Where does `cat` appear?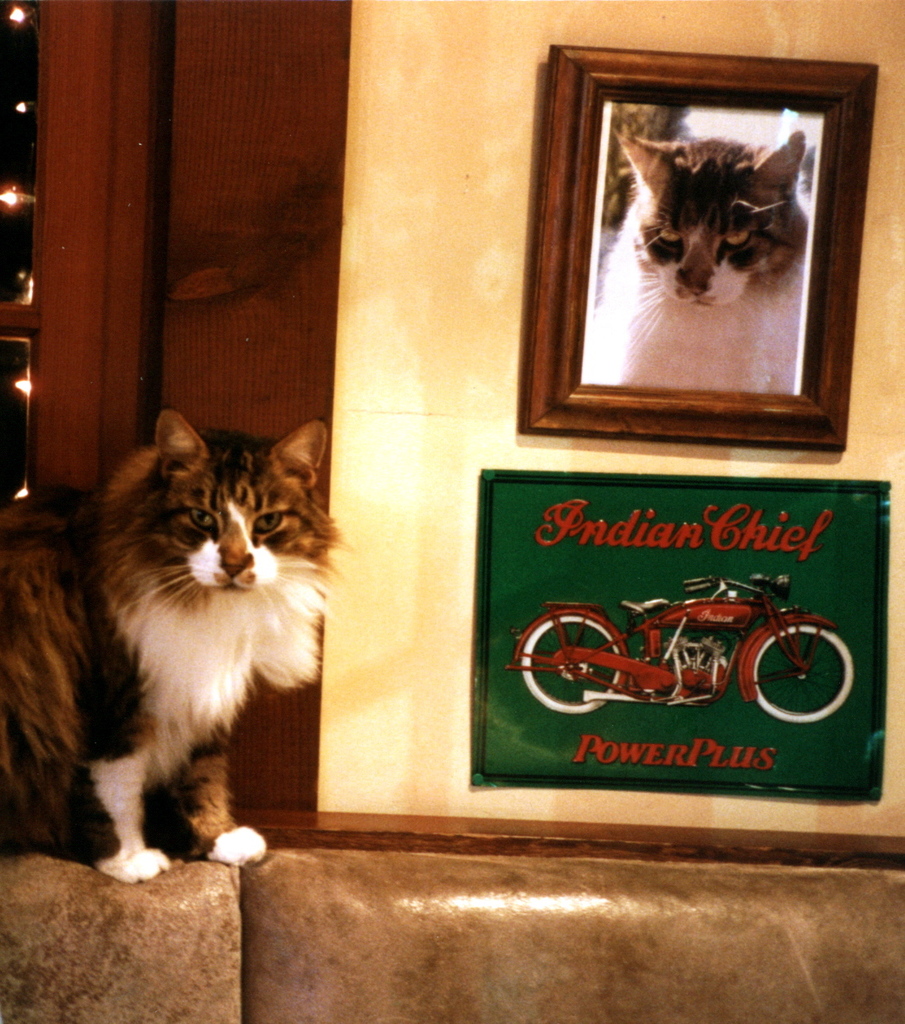
Appears at [x1=590, y1=130, x2=811, y2=397].
